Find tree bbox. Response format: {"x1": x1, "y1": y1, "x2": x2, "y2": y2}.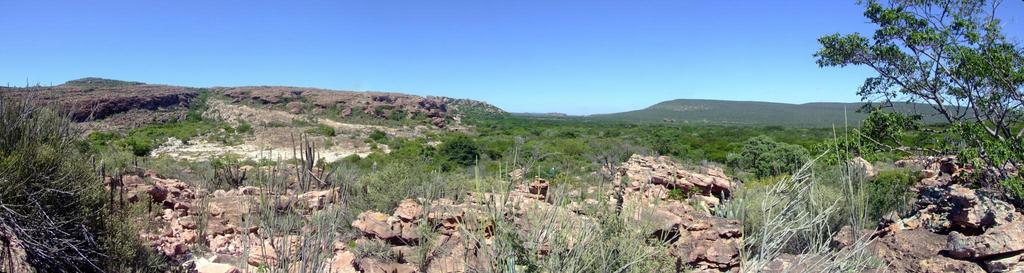
{"x1": 820, "y1": 10, "x2": 982, "y2": 186}.
